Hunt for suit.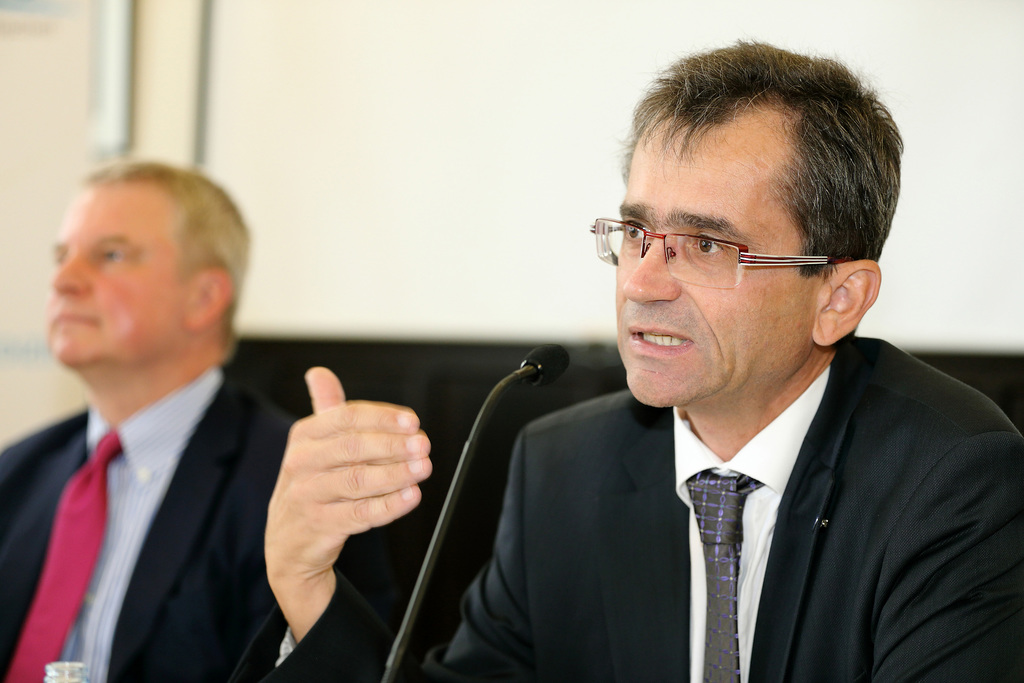
Hunted down at l=475, t=291, r=1021, b=670.
